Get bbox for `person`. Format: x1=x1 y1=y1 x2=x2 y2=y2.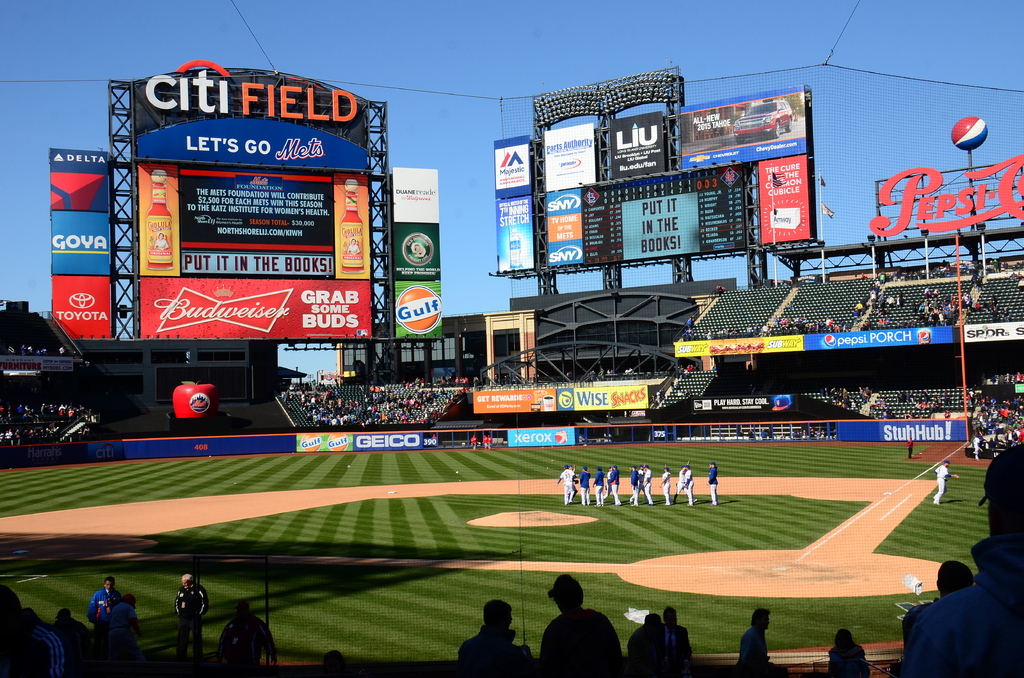
x1=657 y1=465 x2=668 y2=507.
